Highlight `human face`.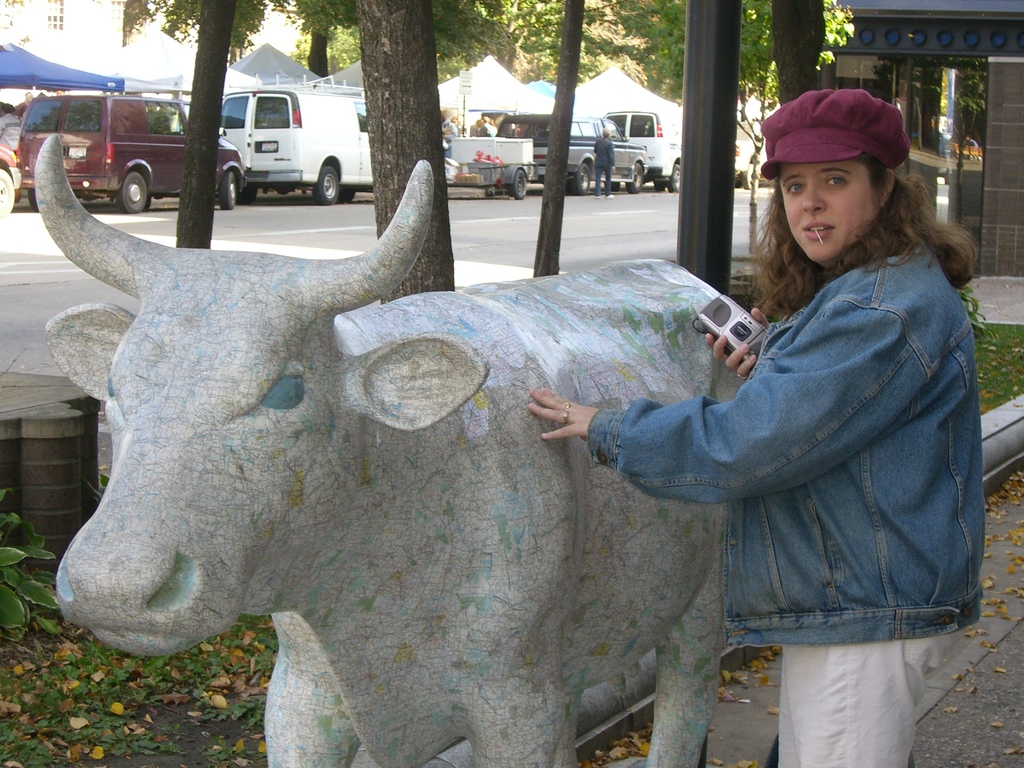
Highlighted region: pyautogui.locateOnScreen(773, 160, 877, 262).
